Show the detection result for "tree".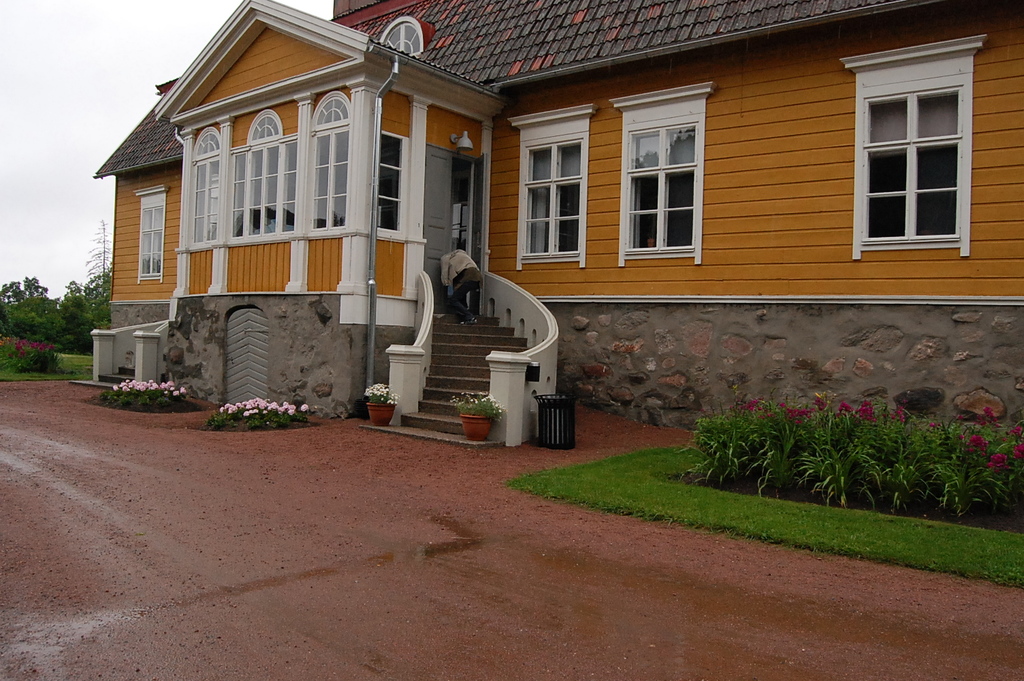
bbox=(11, 270, 95, 353).
